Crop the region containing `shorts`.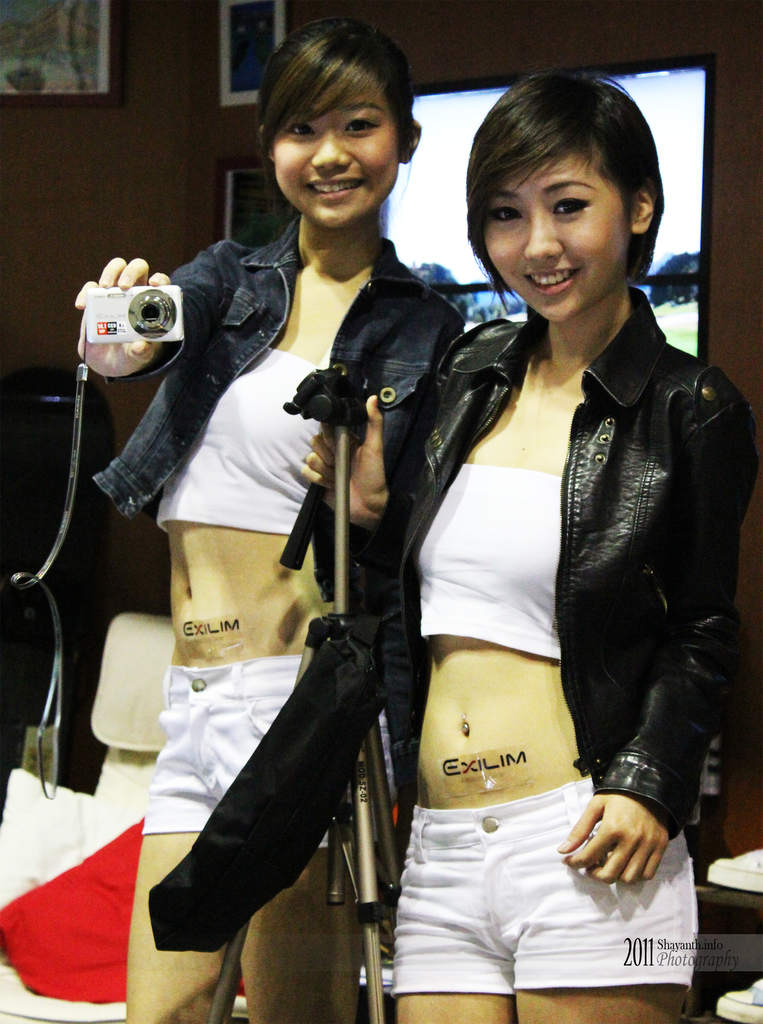
Crop region: region(386, 808, 669, 988).
